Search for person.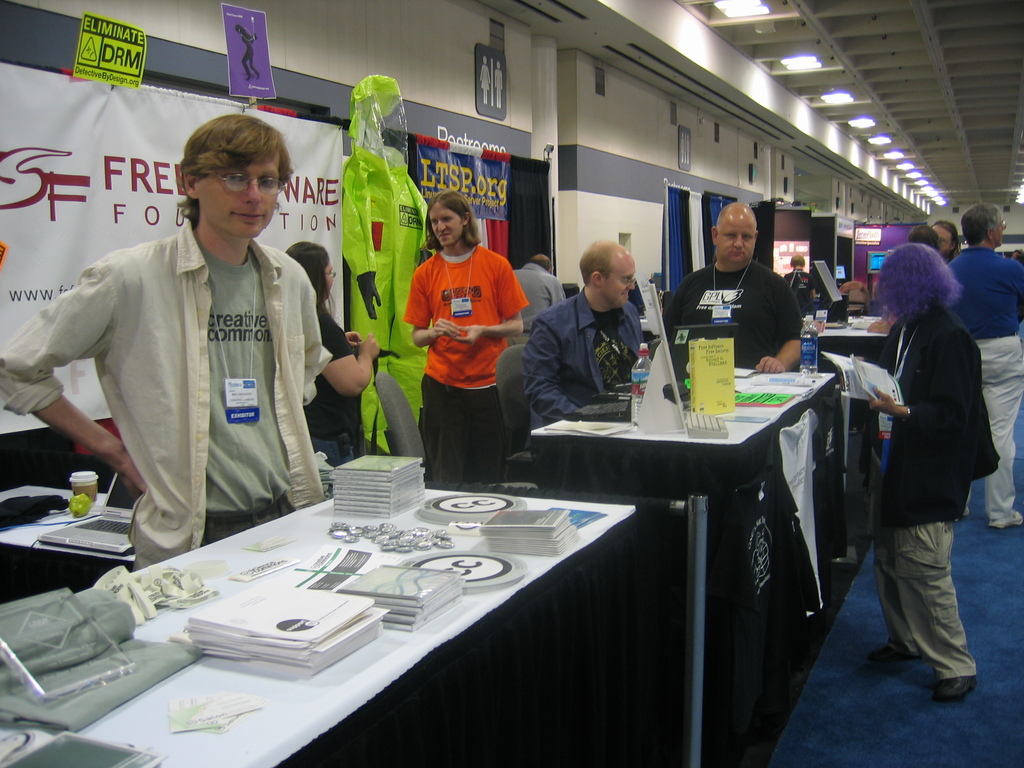
Found at [left=902, top=223, right=941, bottom=244].
